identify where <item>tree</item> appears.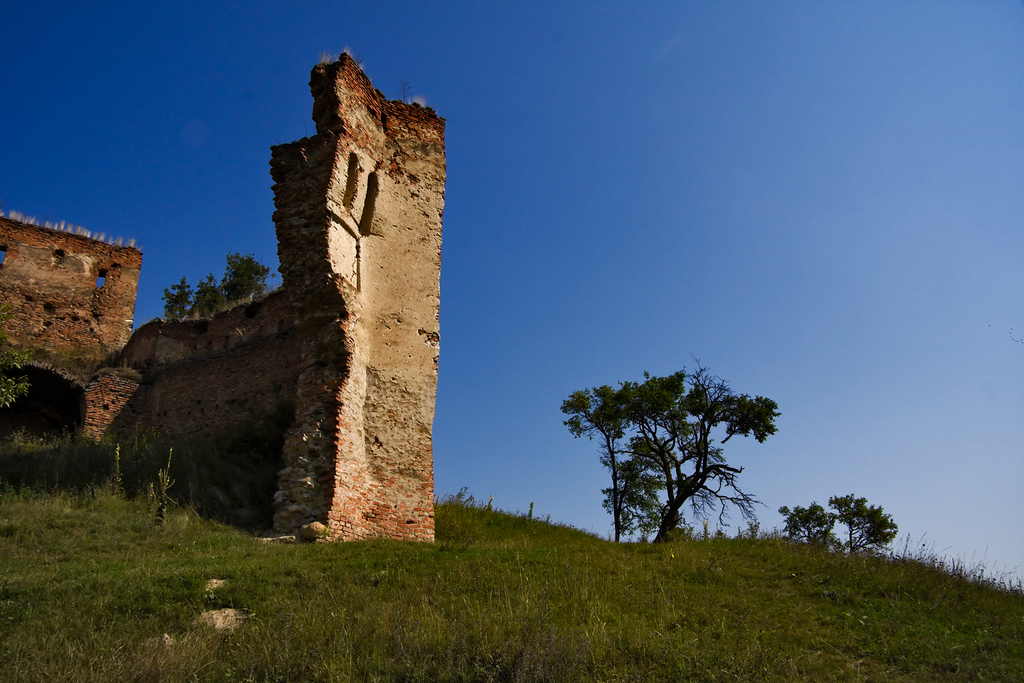
Appears at pyautogui.locateOnScreen(161, 246, 268, 328).
